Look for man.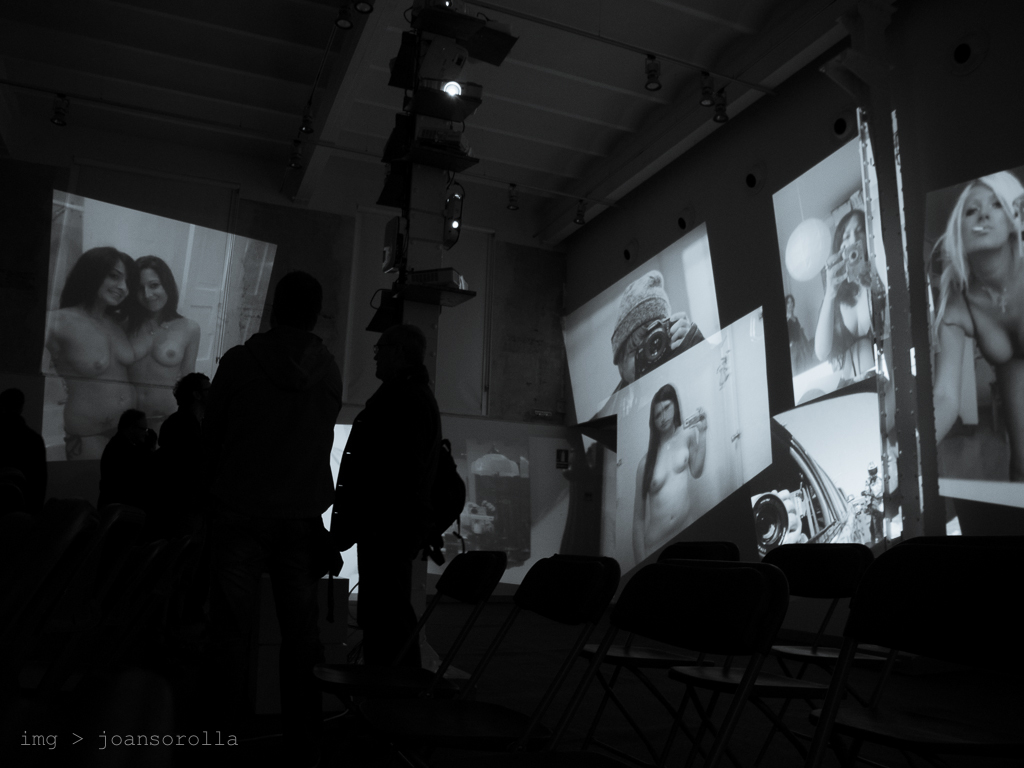
Found: (x1=192, y1=274, x2=339, y2=767).
